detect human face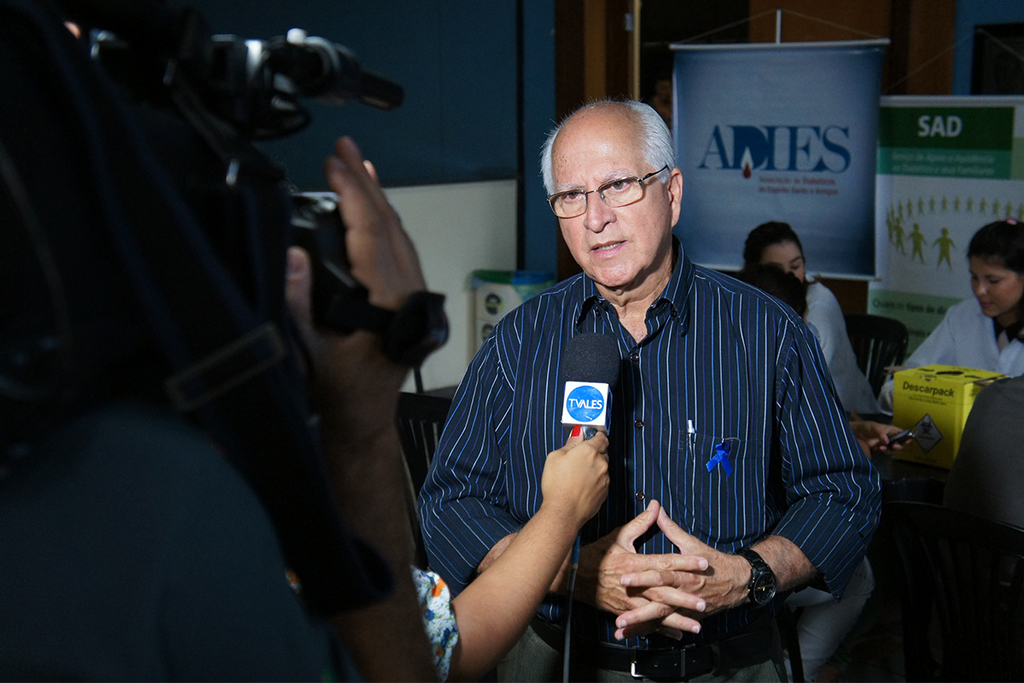
551/120/670/289
